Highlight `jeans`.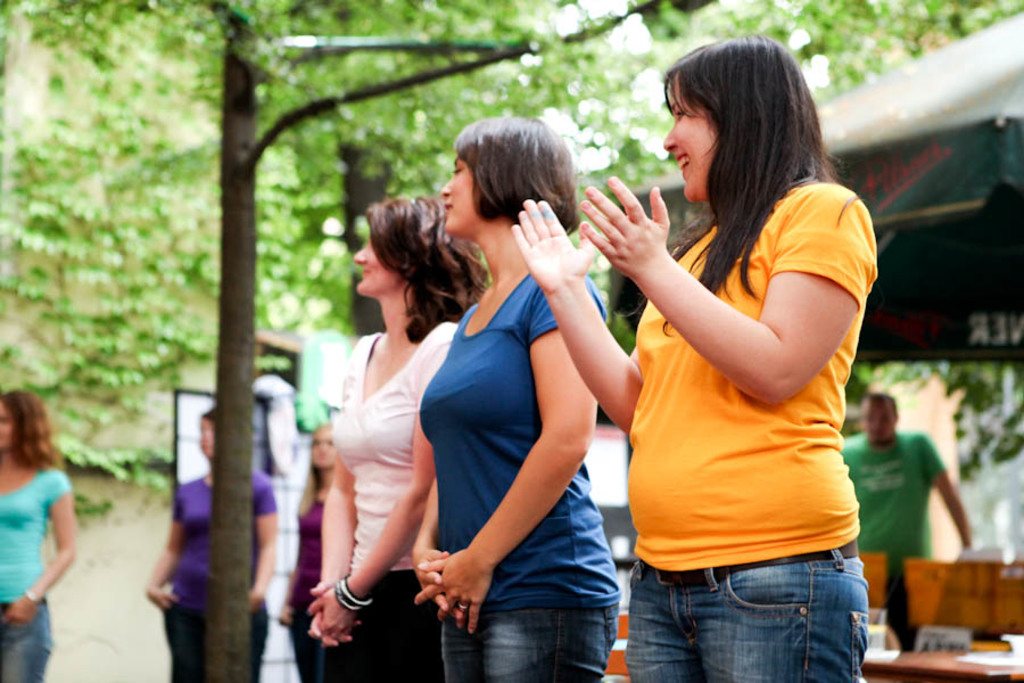
Highlighted region: BBox(441, 609, 620, 682).
